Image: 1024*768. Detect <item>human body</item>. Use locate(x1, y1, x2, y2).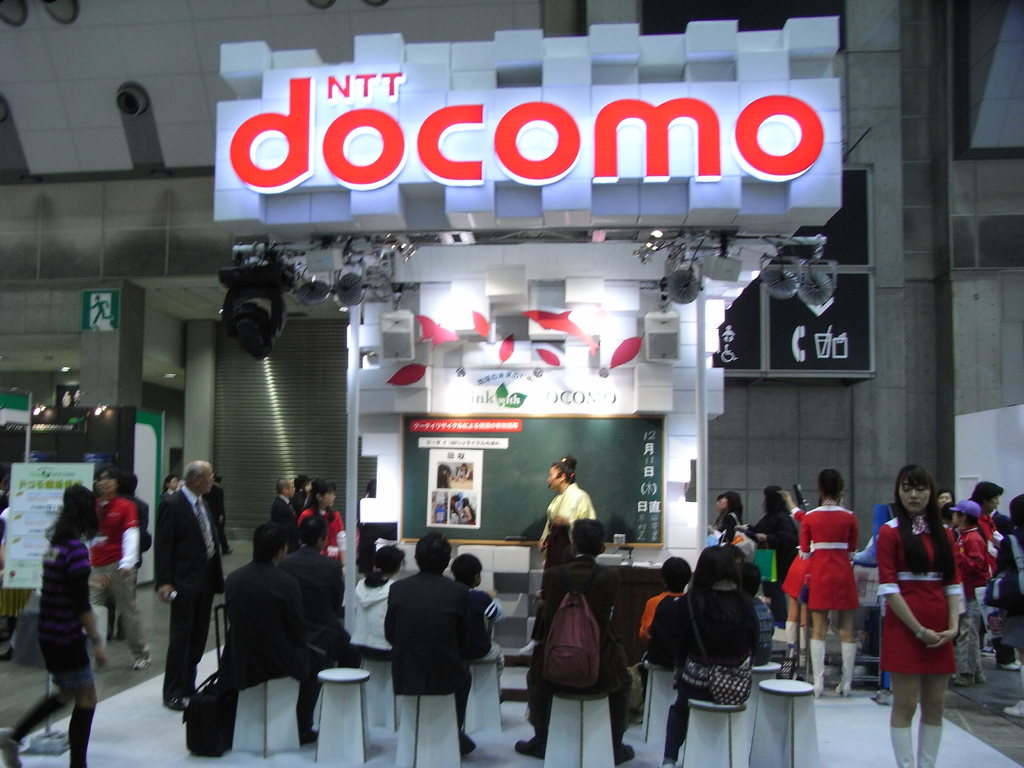
locate(296, 506, 348, 569).
